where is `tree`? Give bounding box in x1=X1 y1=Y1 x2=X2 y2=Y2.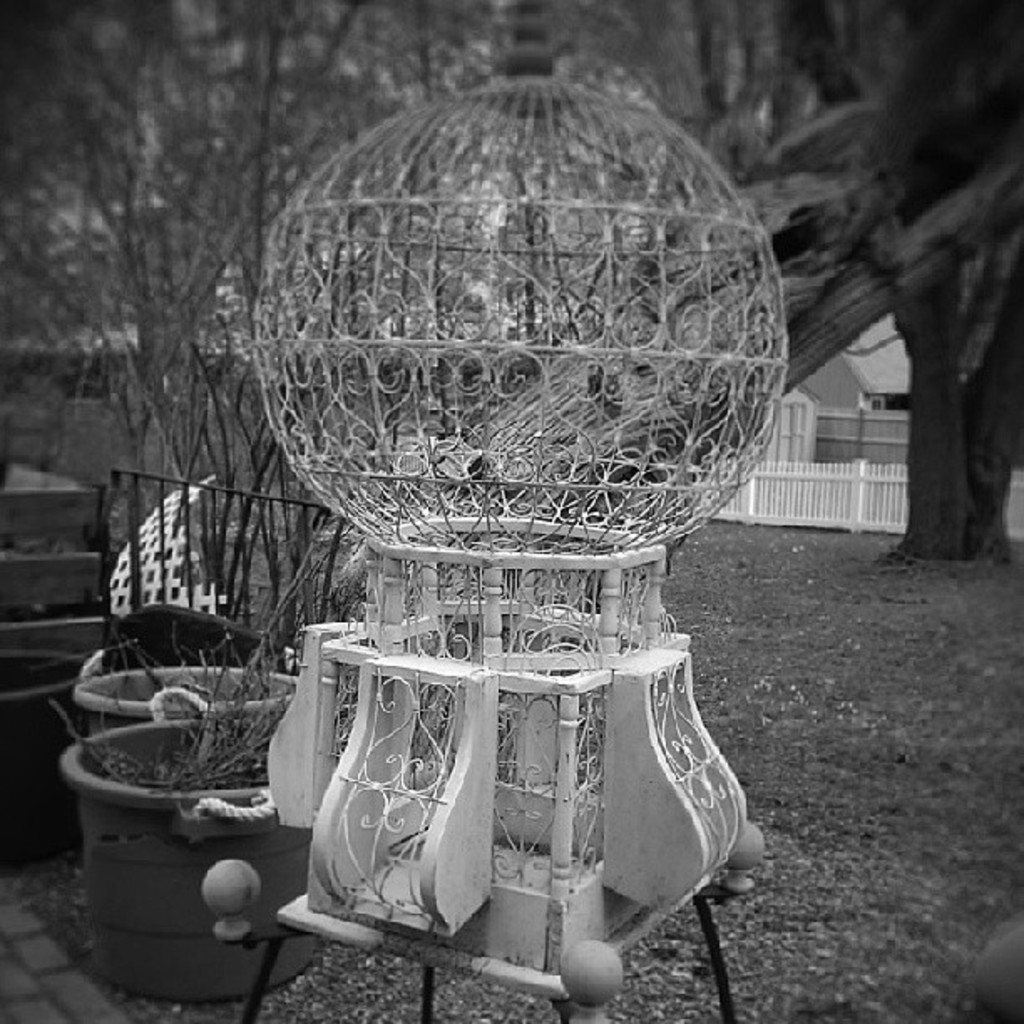
x1=0 y1=0 x2=654 y2=668.
